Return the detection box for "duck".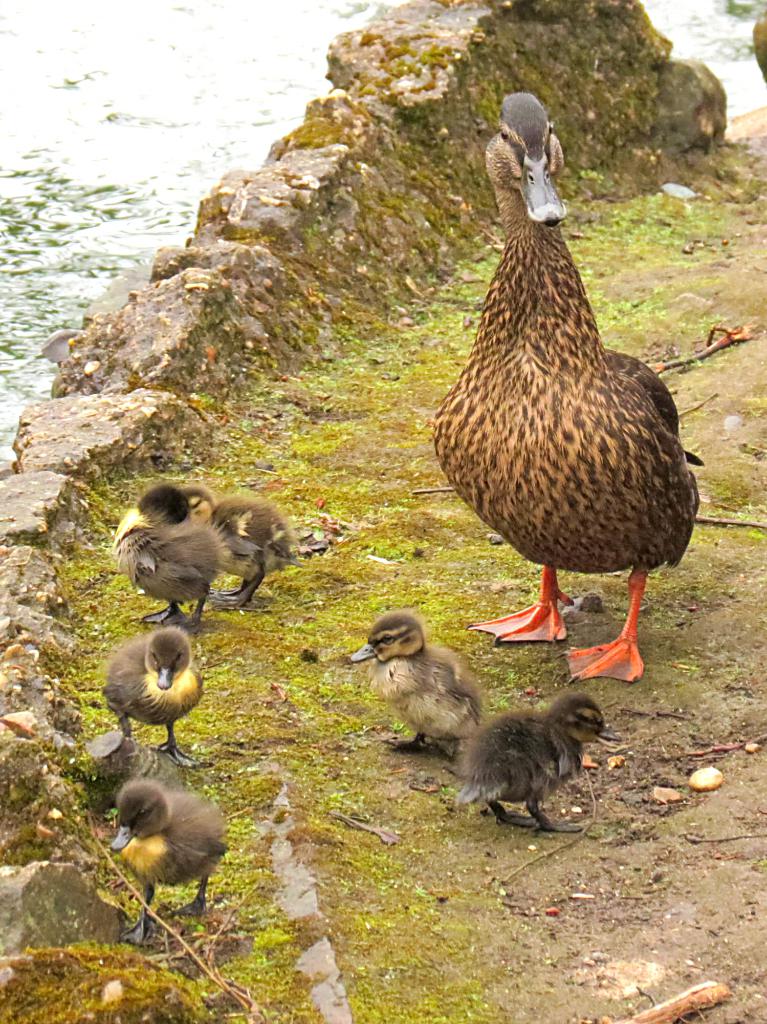
(79, 620, 198, 756).
